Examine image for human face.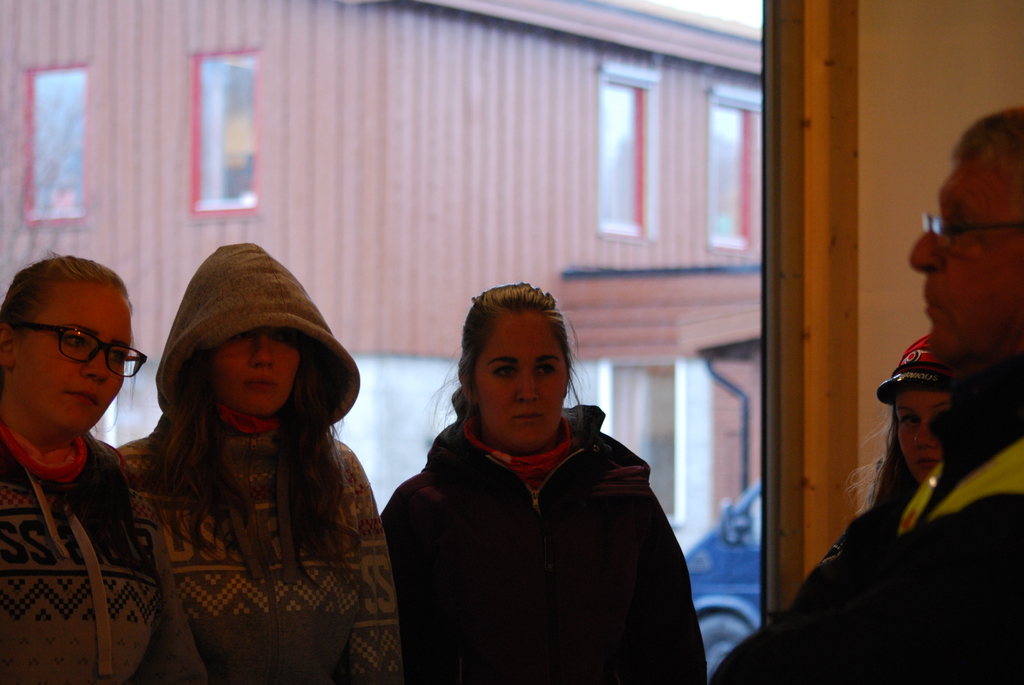
Examination result: box=[902, 149, 1023, 356].
